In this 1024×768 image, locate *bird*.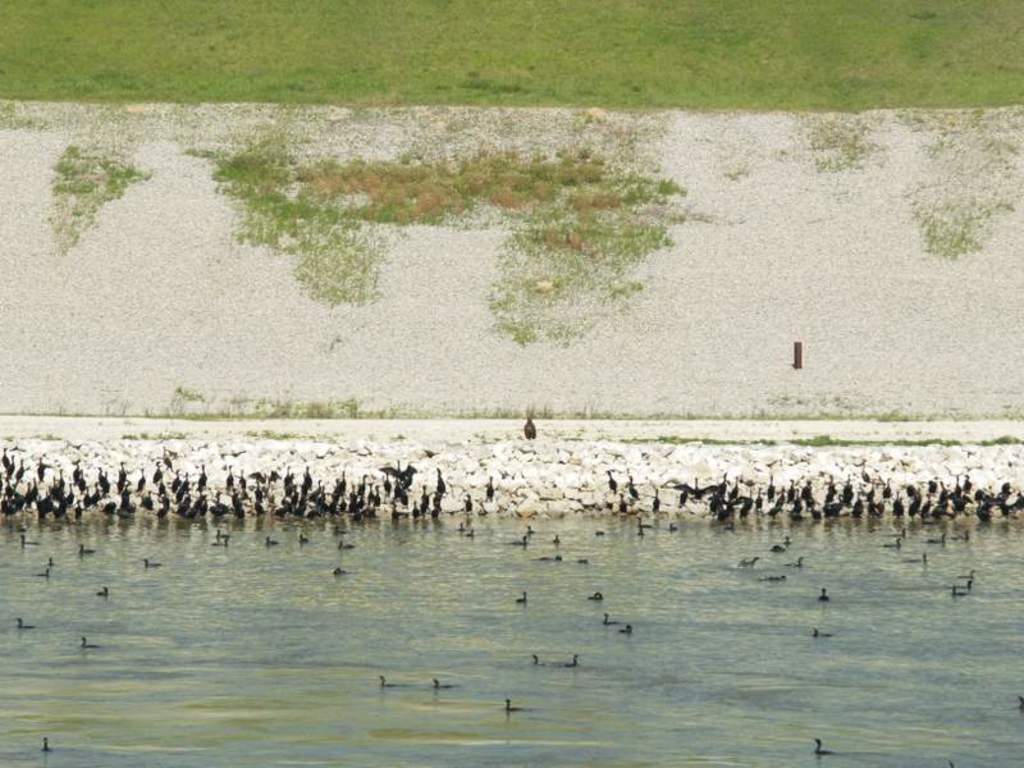
Bounding box: [515,593,529,605].
